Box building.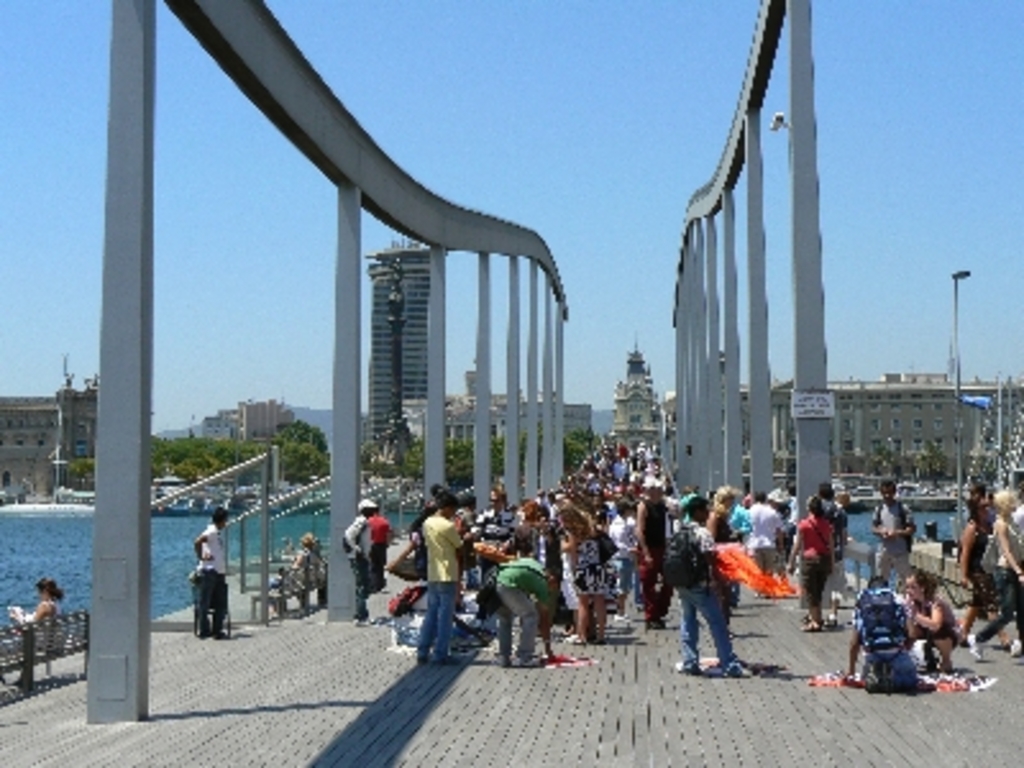
<region>445, 358, 594, 445</region>.
